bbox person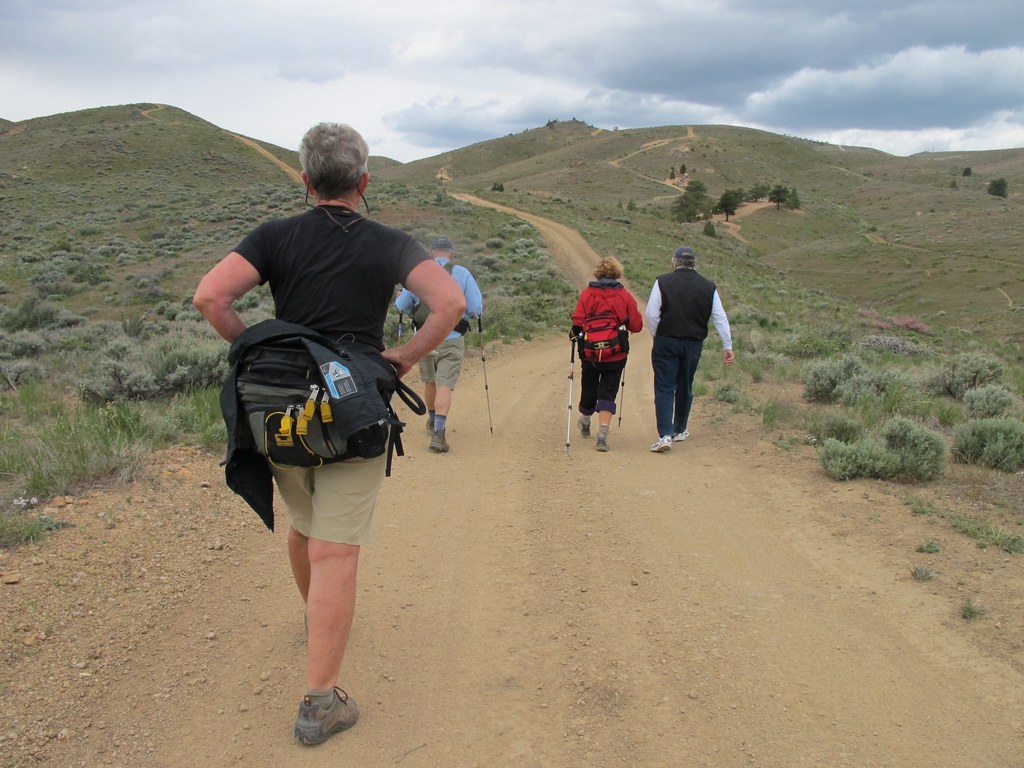
(x1=189, y1=121, x2=466, y2=744)
